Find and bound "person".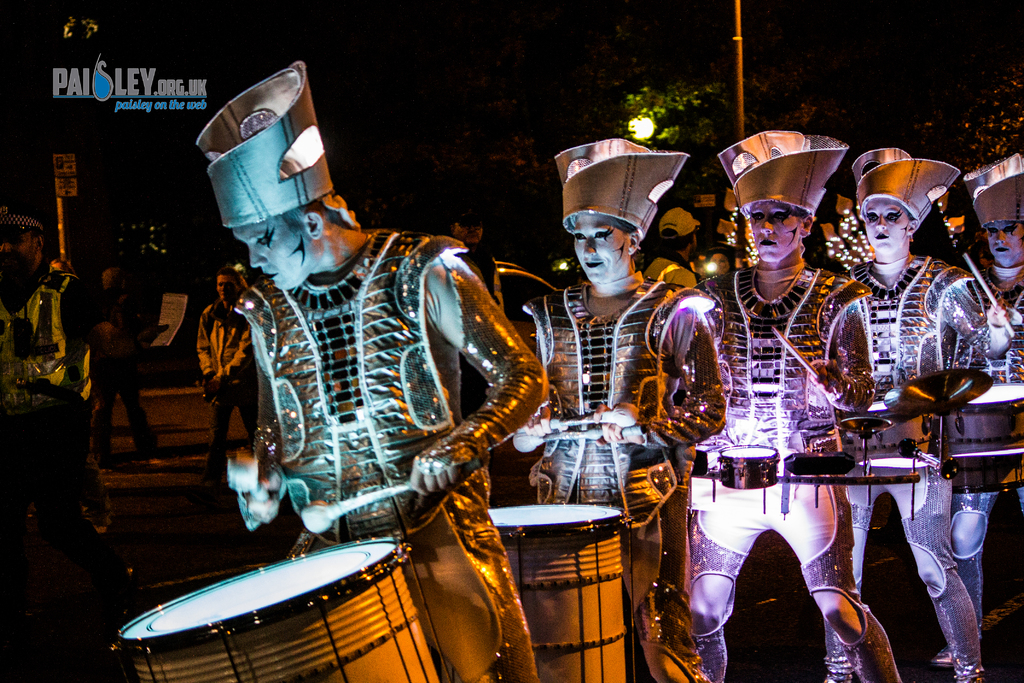
Bound: Rect(191, 265, 257, 486).
